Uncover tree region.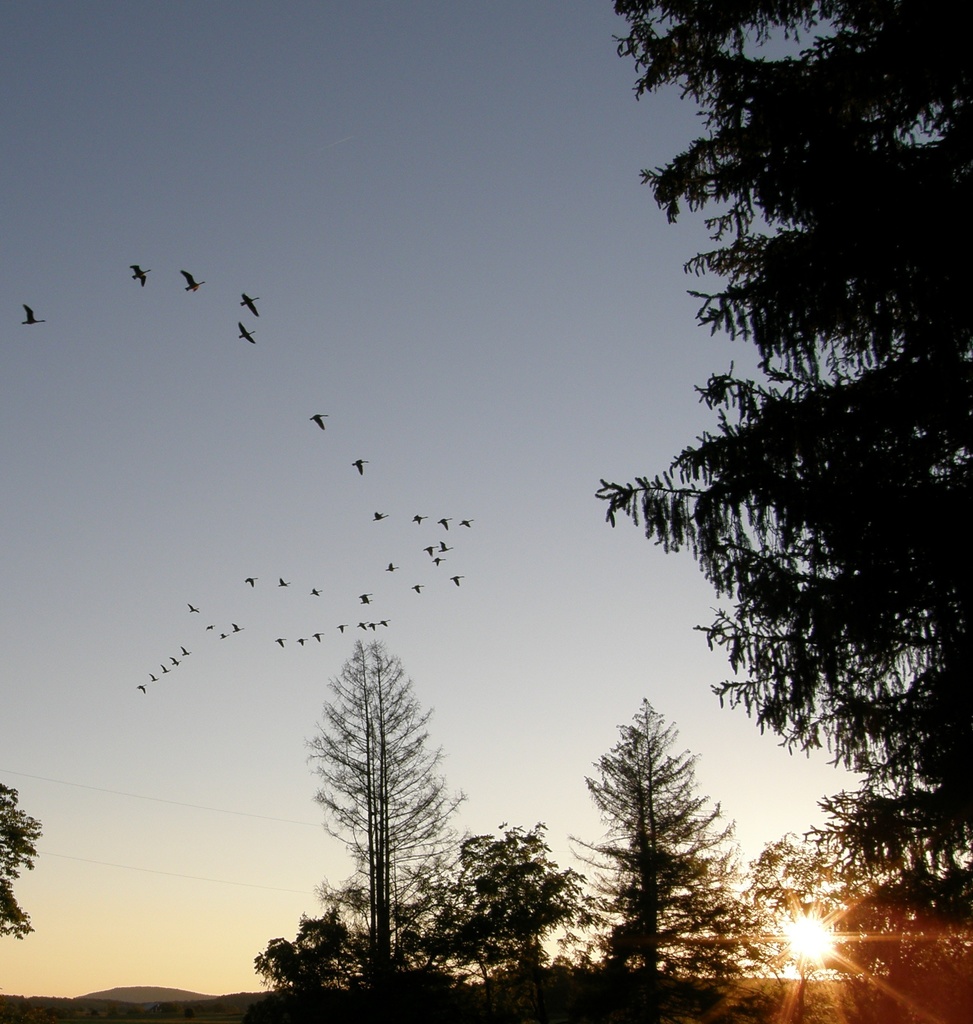
Uncovered: [597, 0, 972, 934].
